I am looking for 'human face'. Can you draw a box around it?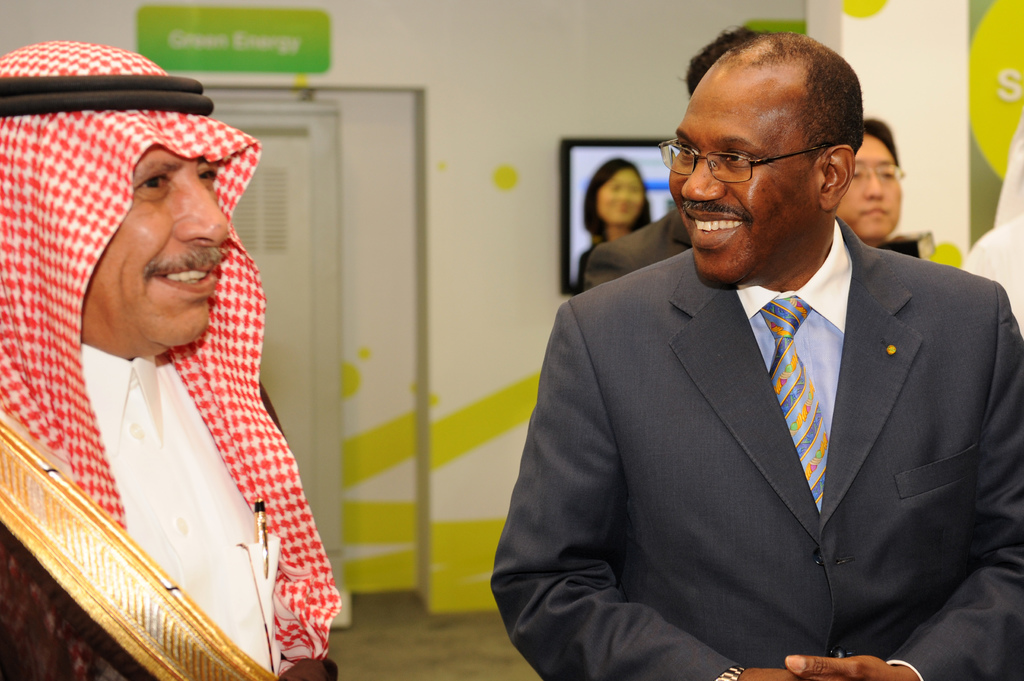
Sure, the bounding box is (left=90, top=147, right=230, bottom=347).
